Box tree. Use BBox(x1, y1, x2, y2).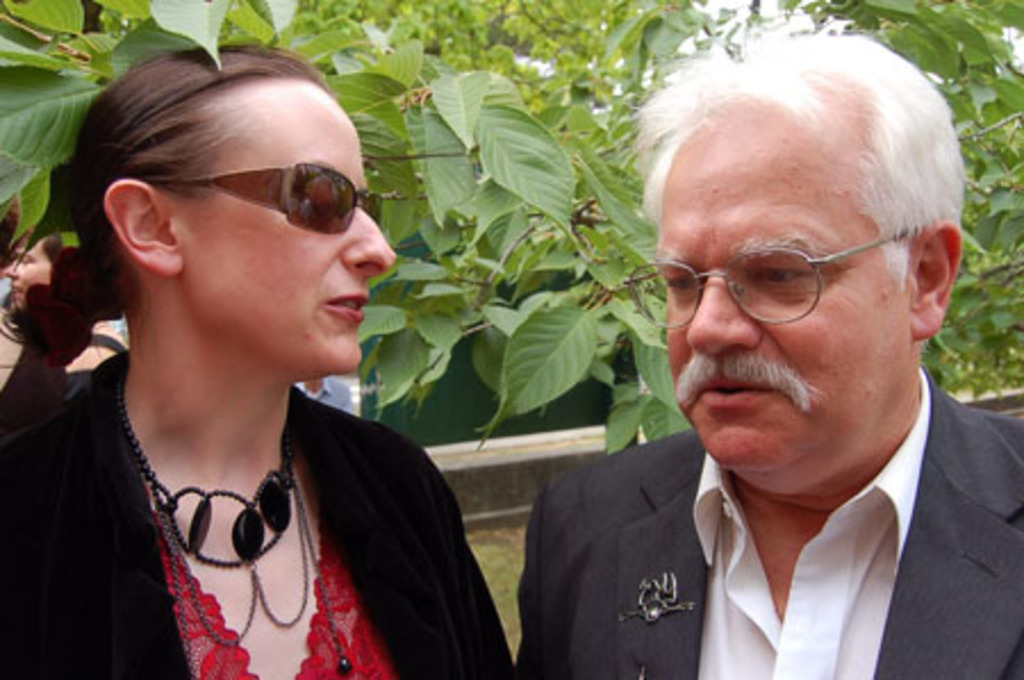
BBox(0, 0, 1022, 453).
